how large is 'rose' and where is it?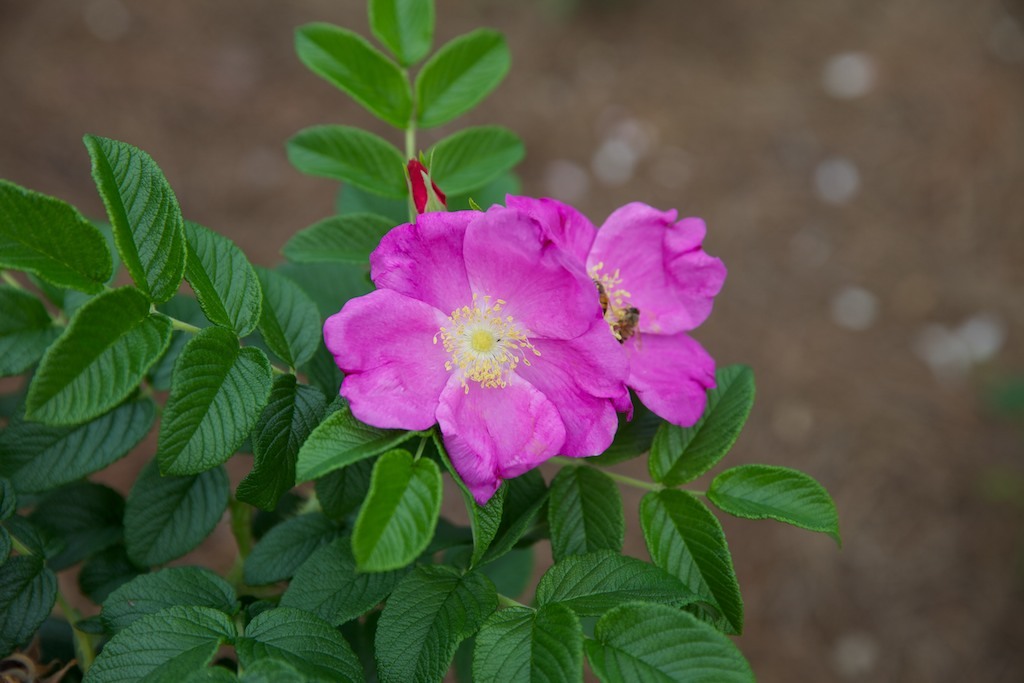
Bounding box: (x1=406, y1=157, x2=451, y2=214).
